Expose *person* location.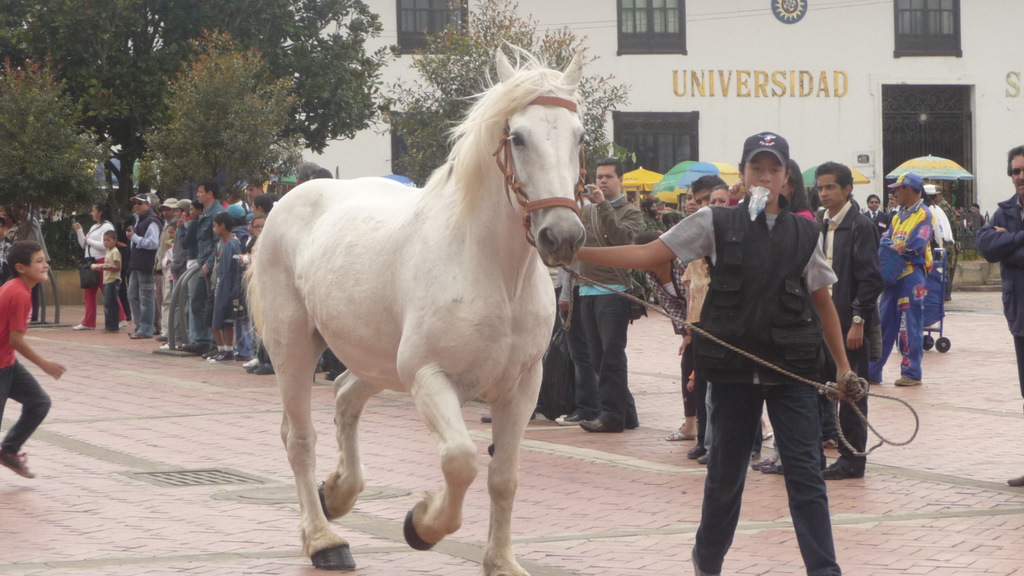
Exposed at pyautogui.locateOnScreen(76, 179, 340, 380).
